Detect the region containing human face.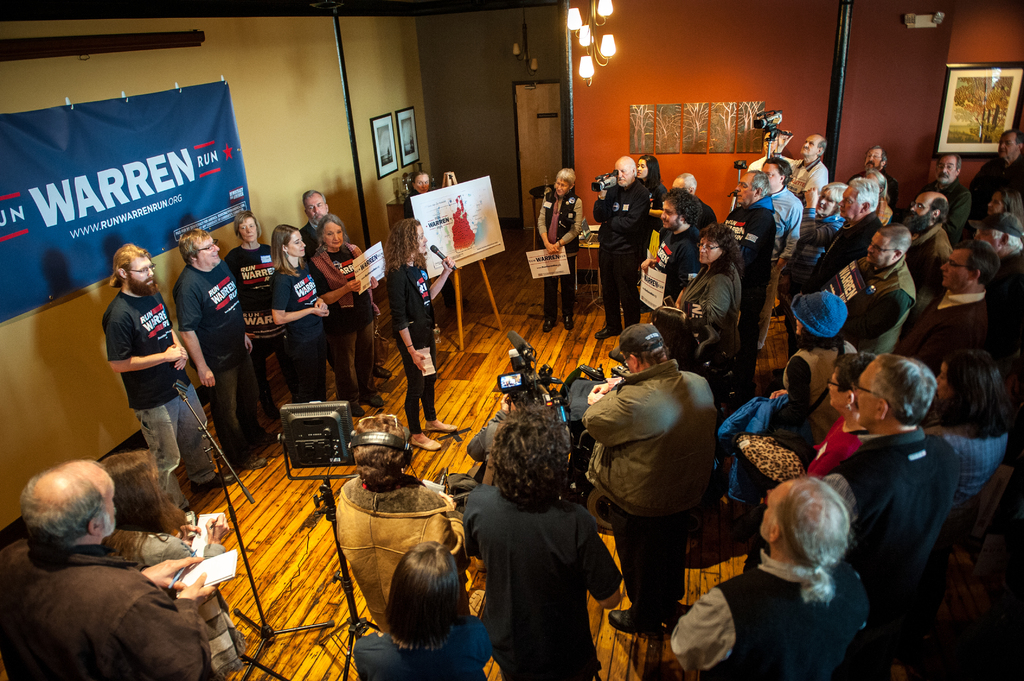
bbox=(911, 193, 935, 220).
